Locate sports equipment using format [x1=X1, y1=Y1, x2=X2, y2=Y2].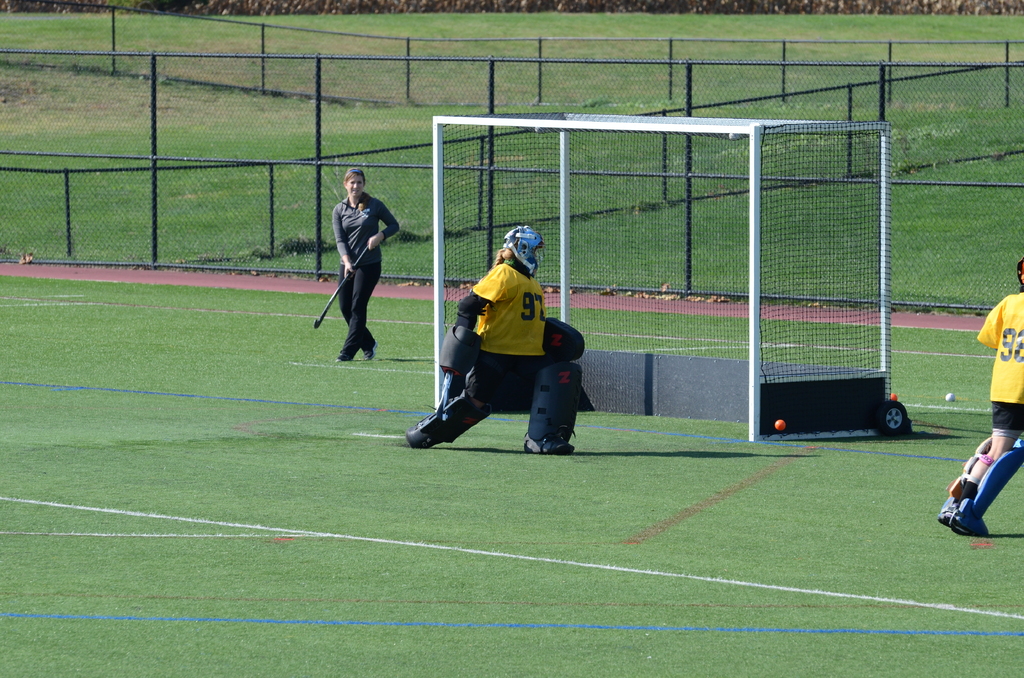
[x1=420, y1=390, x2=491, y2=444].
